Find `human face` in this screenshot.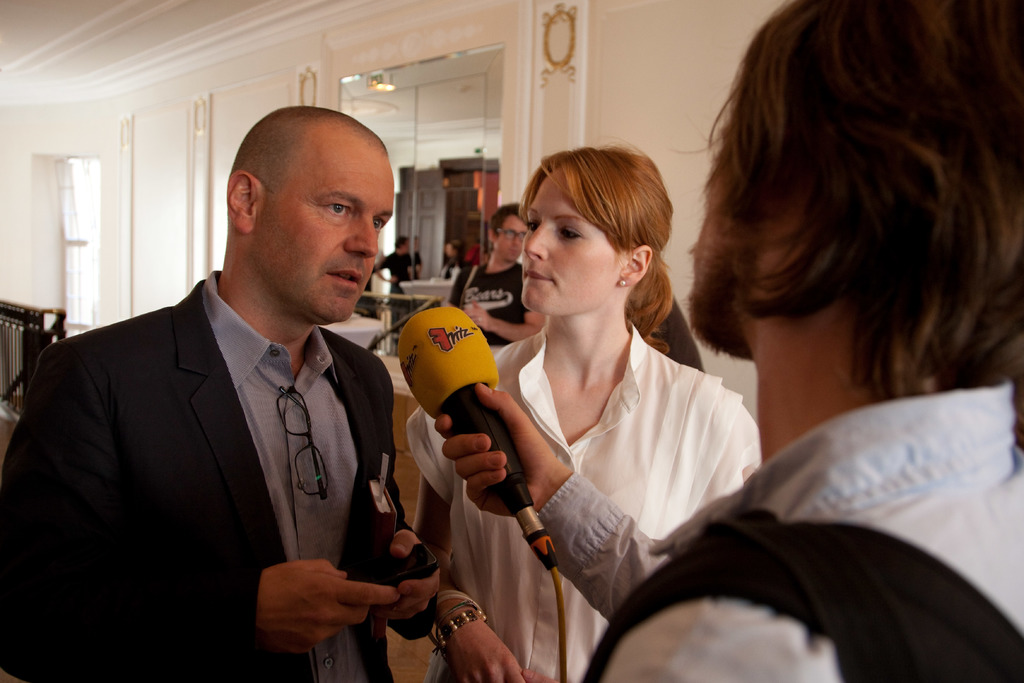
The bounding box for `human face` is (x1=521, y1=167, x2=624, y2=316).
